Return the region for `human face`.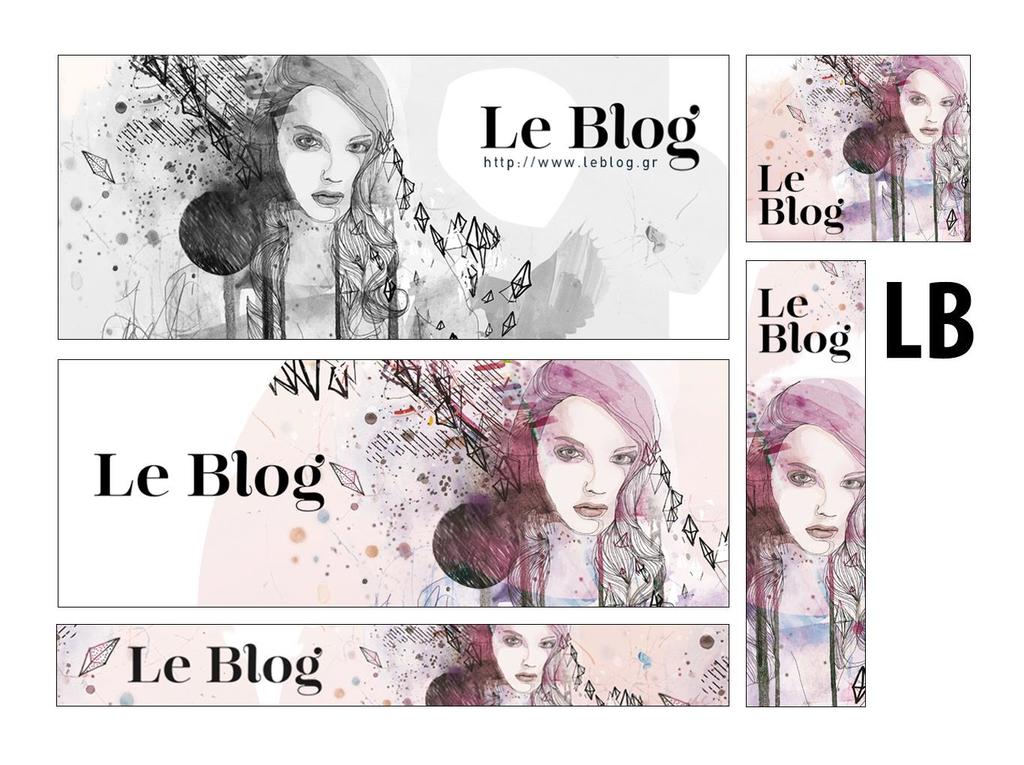
<box>901,67,955,143</box>.
